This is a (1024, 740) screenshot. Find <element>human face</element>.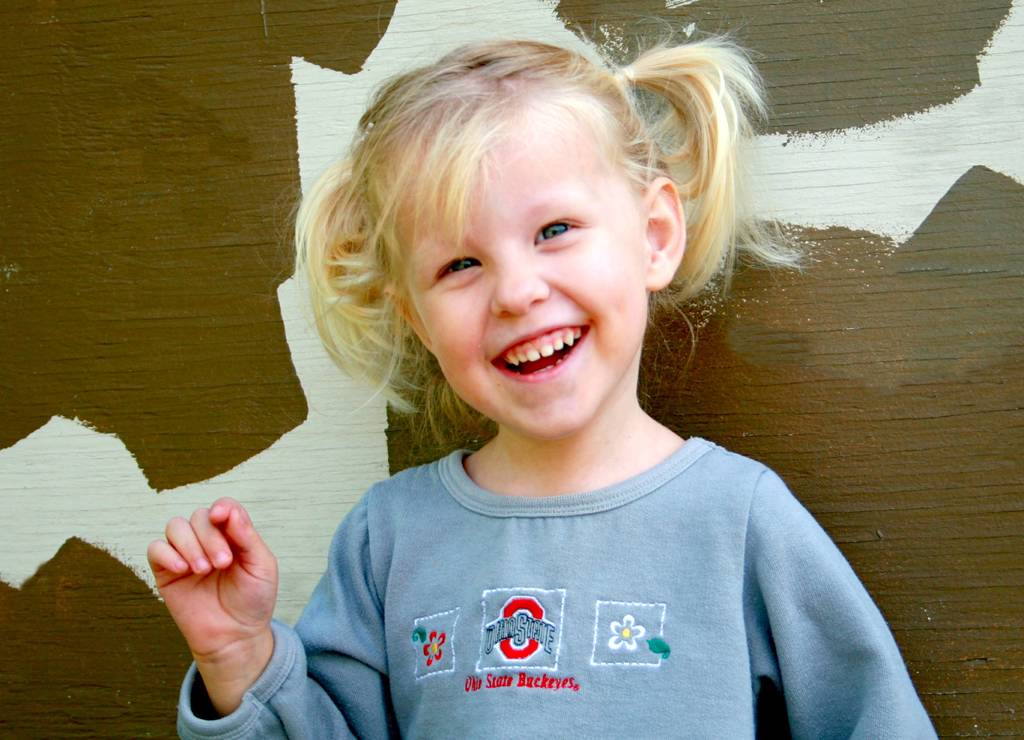
Bounding box: select_region(379, 111, 650, 441).
